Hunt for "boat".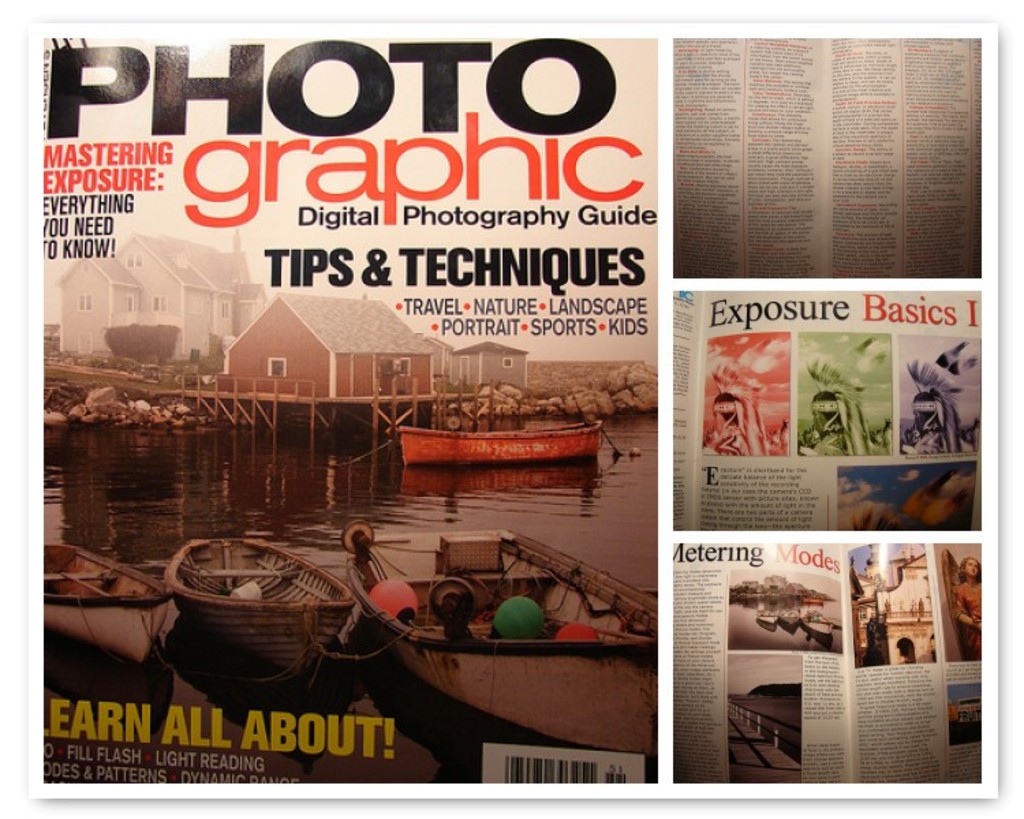
Hunted down at 393:419:613:470.
